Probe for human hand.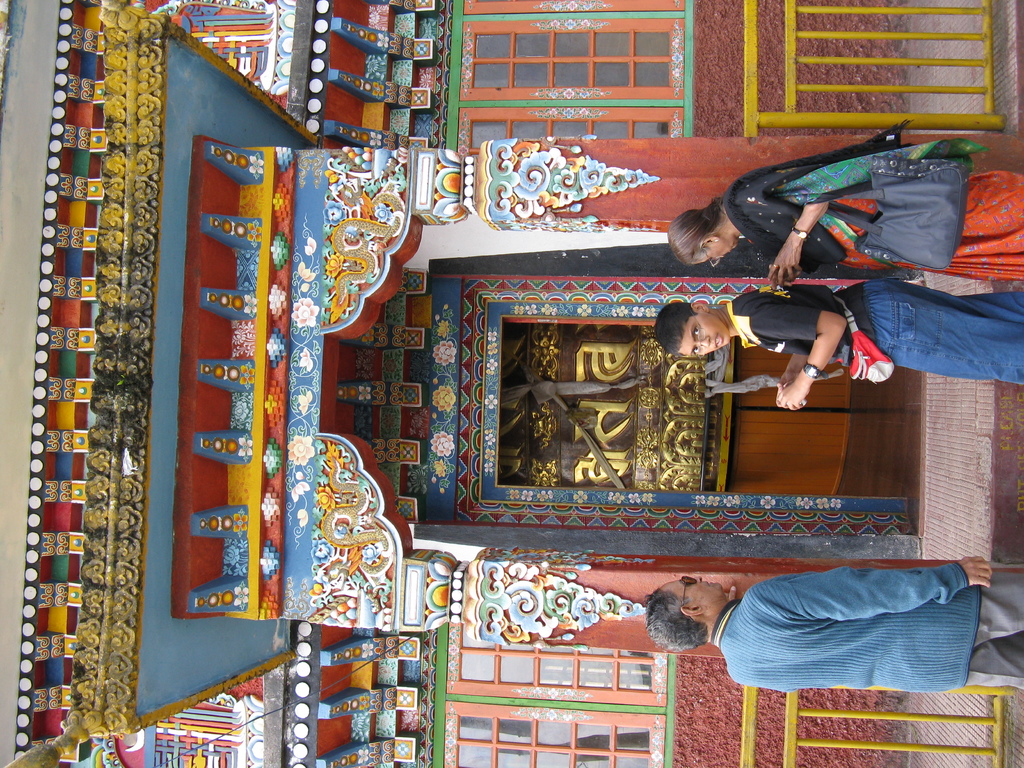
Probe result: BBox(954, 553, 995, 590).
